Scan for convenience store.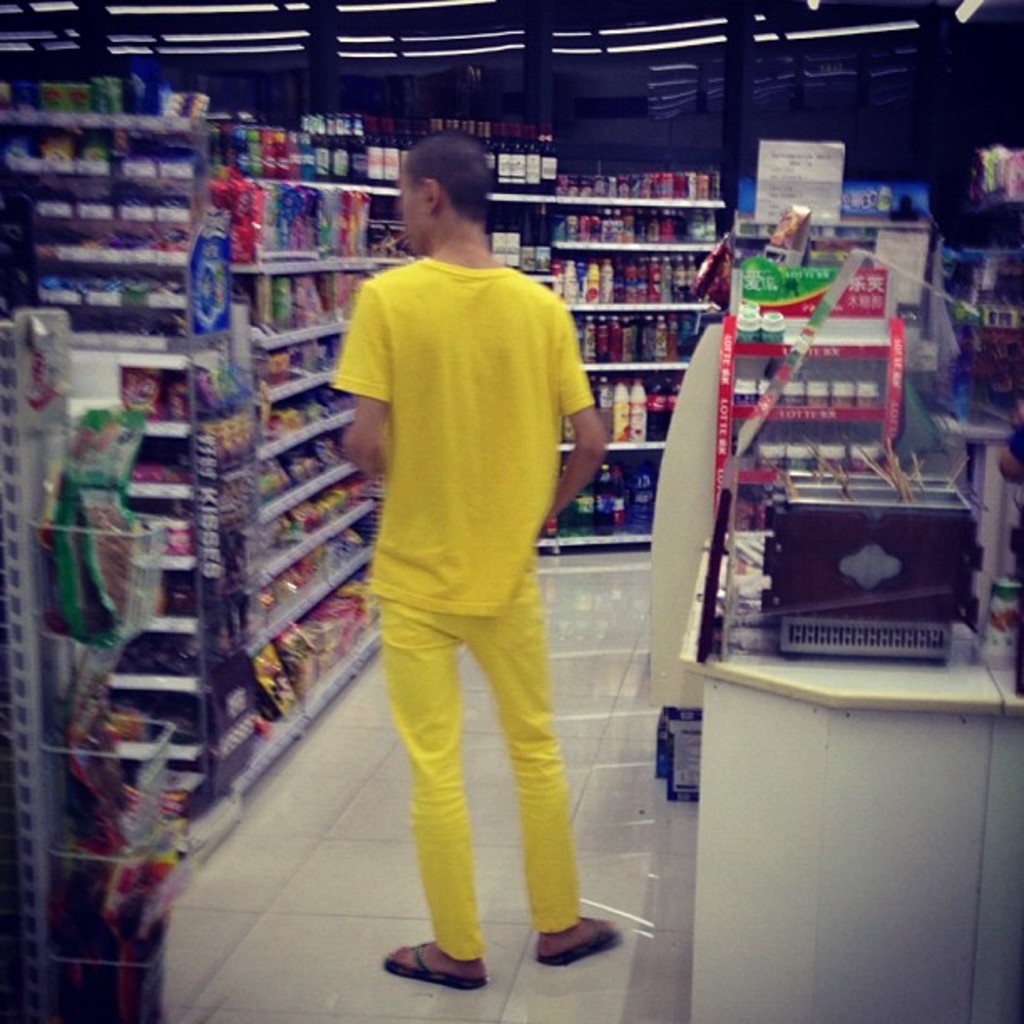
Scan result: (2, 0, 1023, 996).
